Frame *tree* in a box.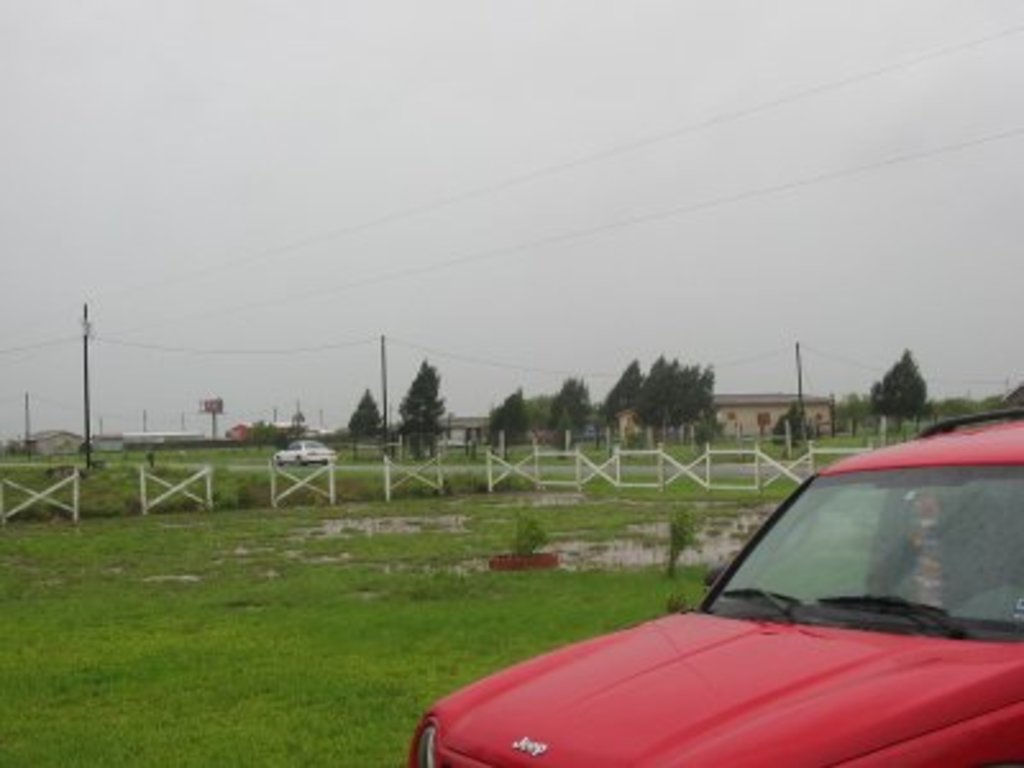
select_region(343, 379, 387, 440).
